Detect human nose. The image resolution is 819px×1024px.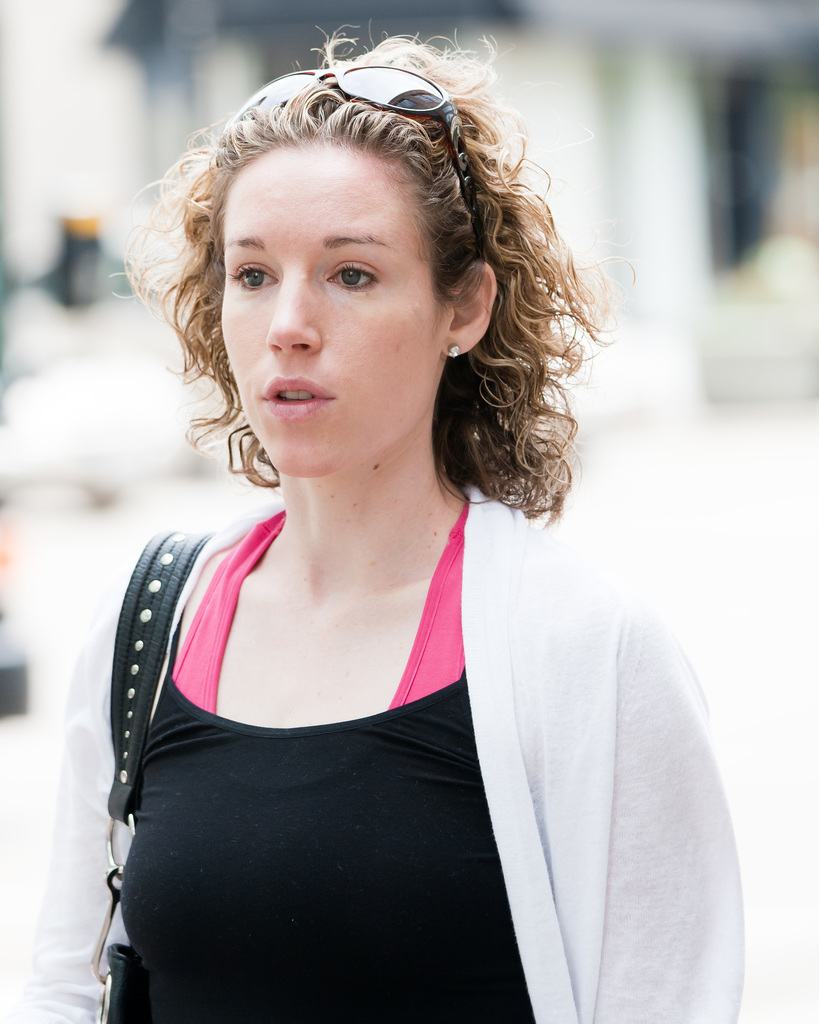
<bbox>258, 257, 326, 351</bbox>.
